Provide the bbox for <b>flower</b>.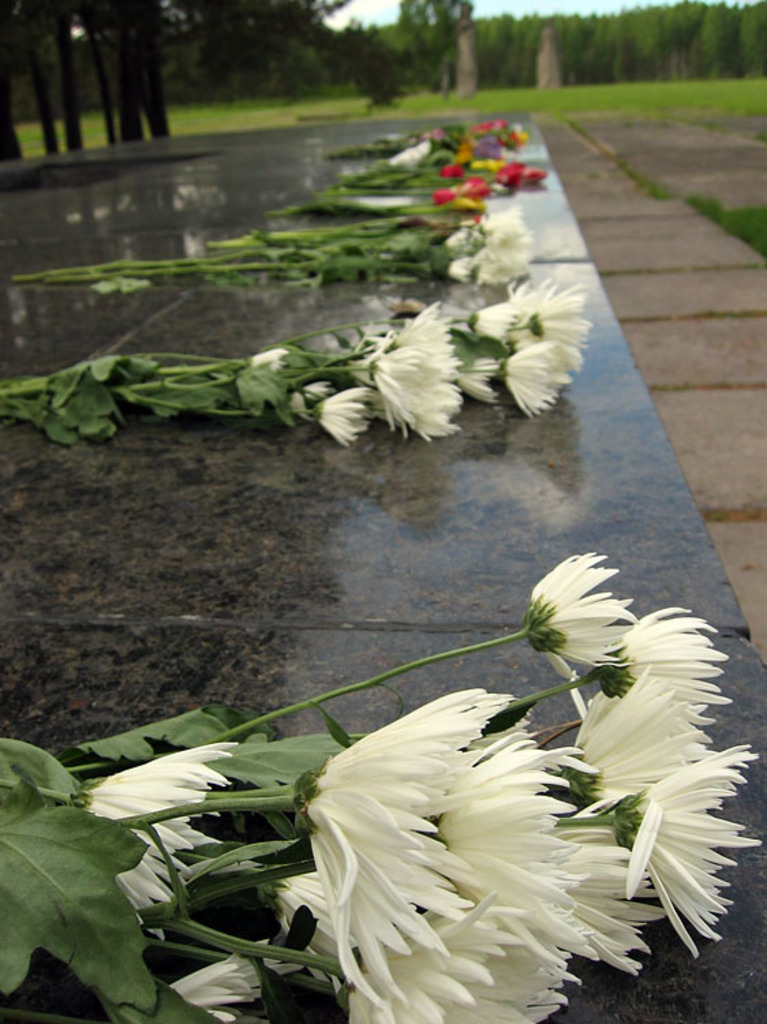
[78, 725, 251, 938].
